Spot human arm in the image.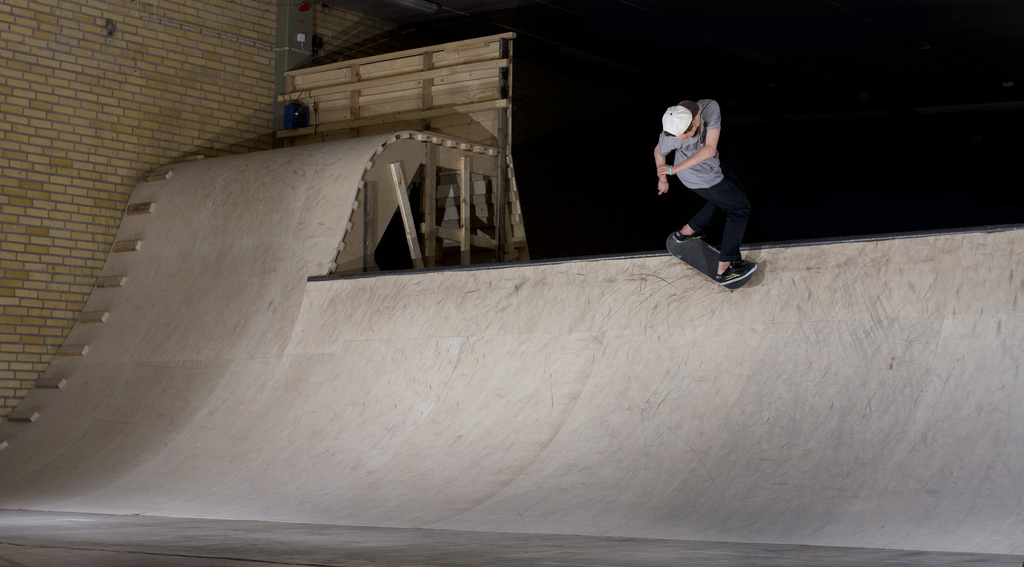
human arm found at pyautogui.locateOnScreen(655, 129, 677, 196).
